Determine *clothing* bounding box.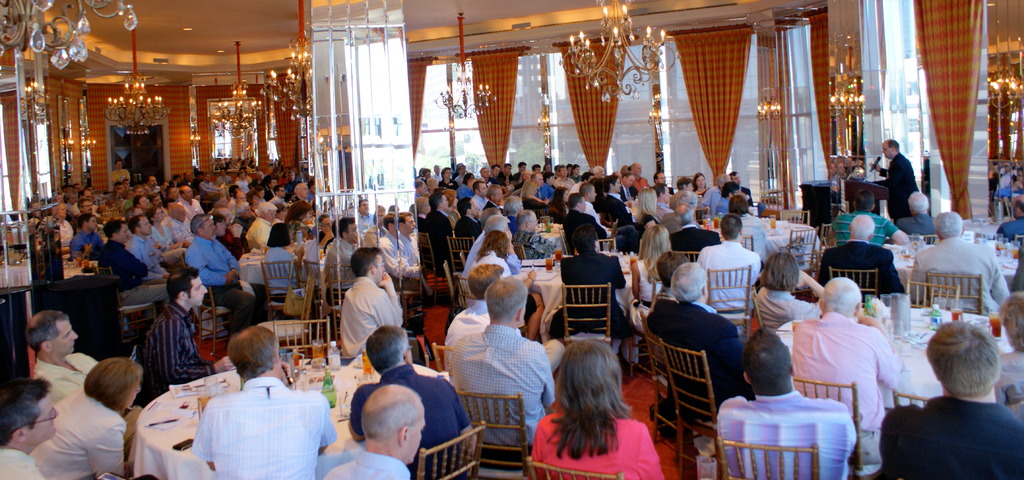
Determined: 749:282:822:339.
